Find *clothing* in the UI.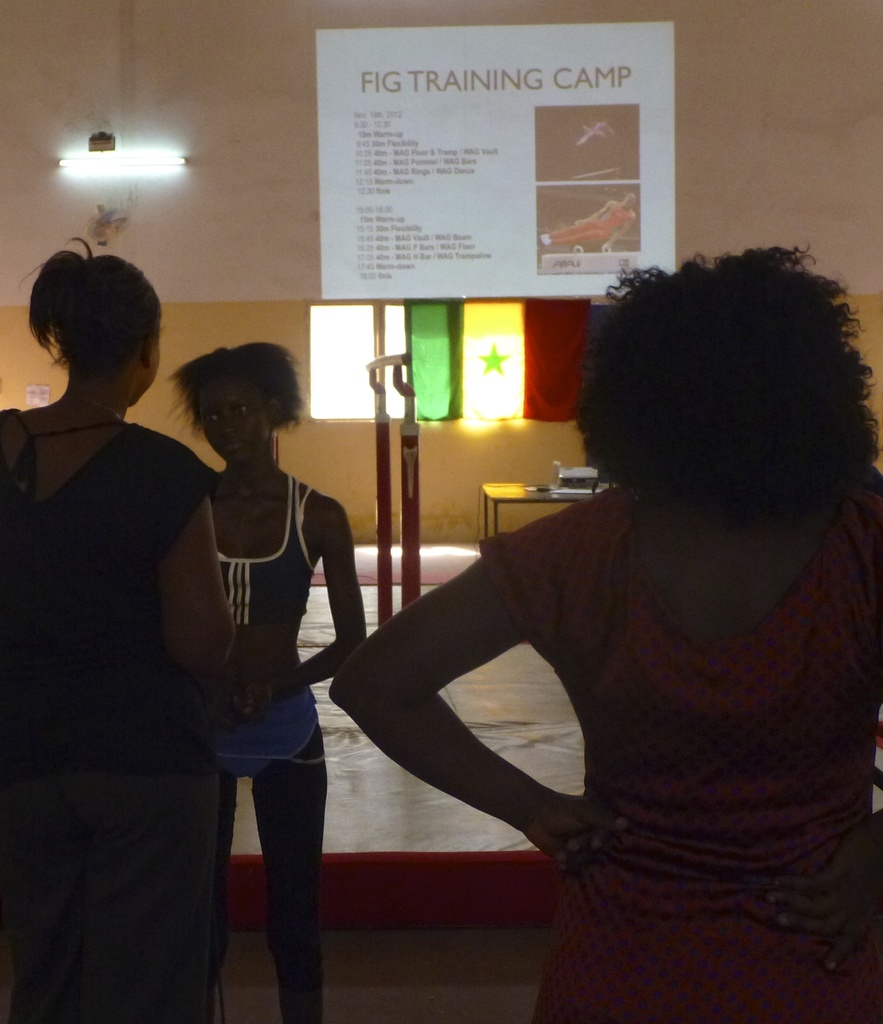
UI element at bbox=[213, 475, 318, 779].
